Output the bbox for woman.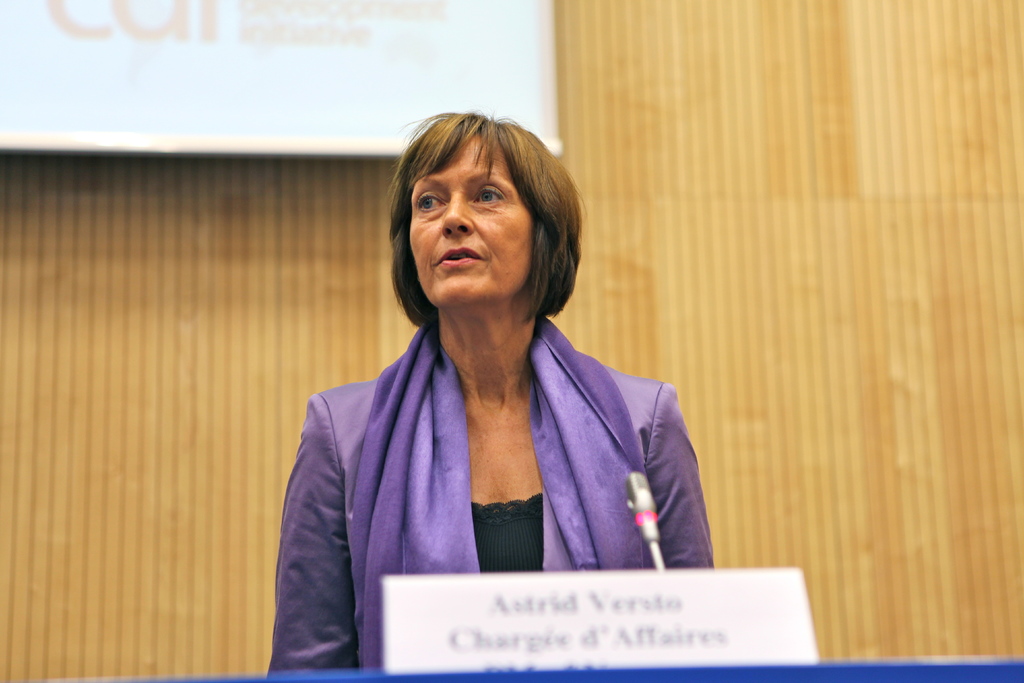
{"x1": 277, "y1": 106, "x2": 695, "y2": 629}.
